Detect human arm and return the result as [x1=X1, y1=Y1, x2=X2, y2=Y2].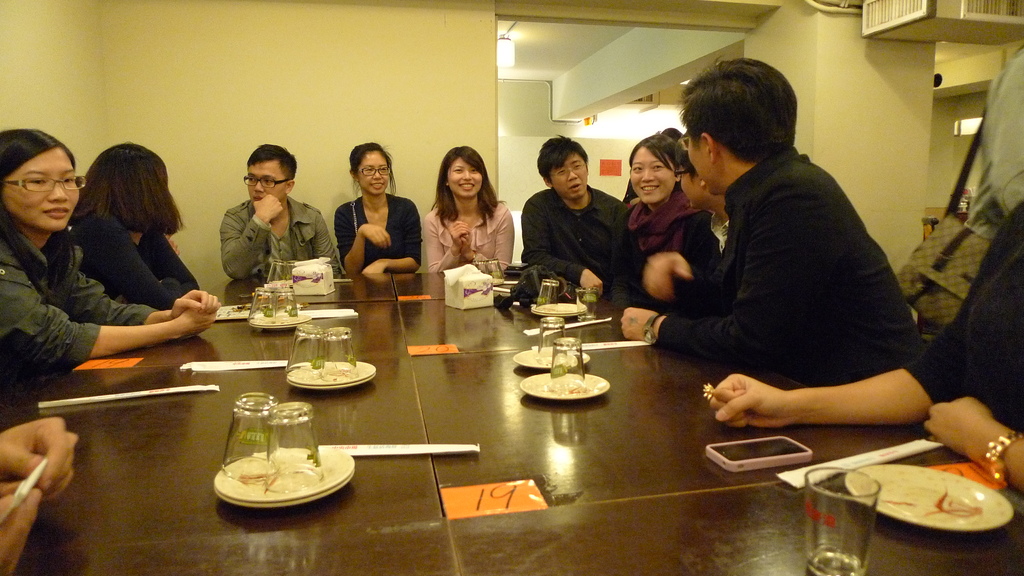
[x1=5, y1=408, x2=72, y2=482].
